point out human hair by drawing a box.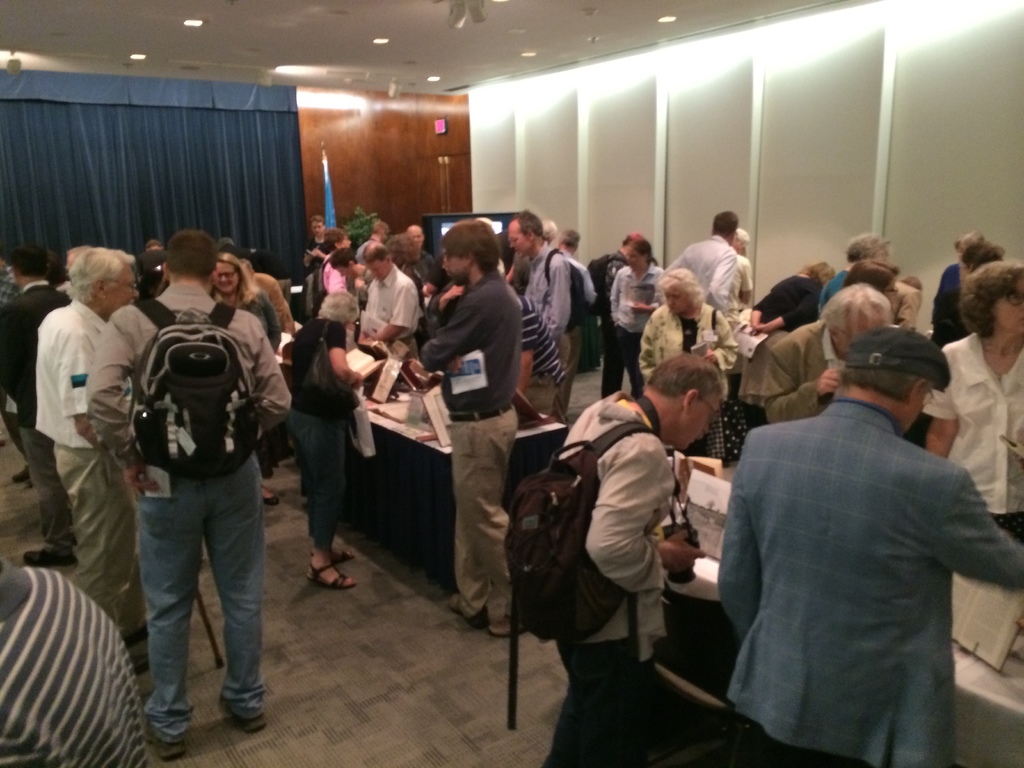
pyautogui.locateOnScreen(324, 230, 348, 253).
